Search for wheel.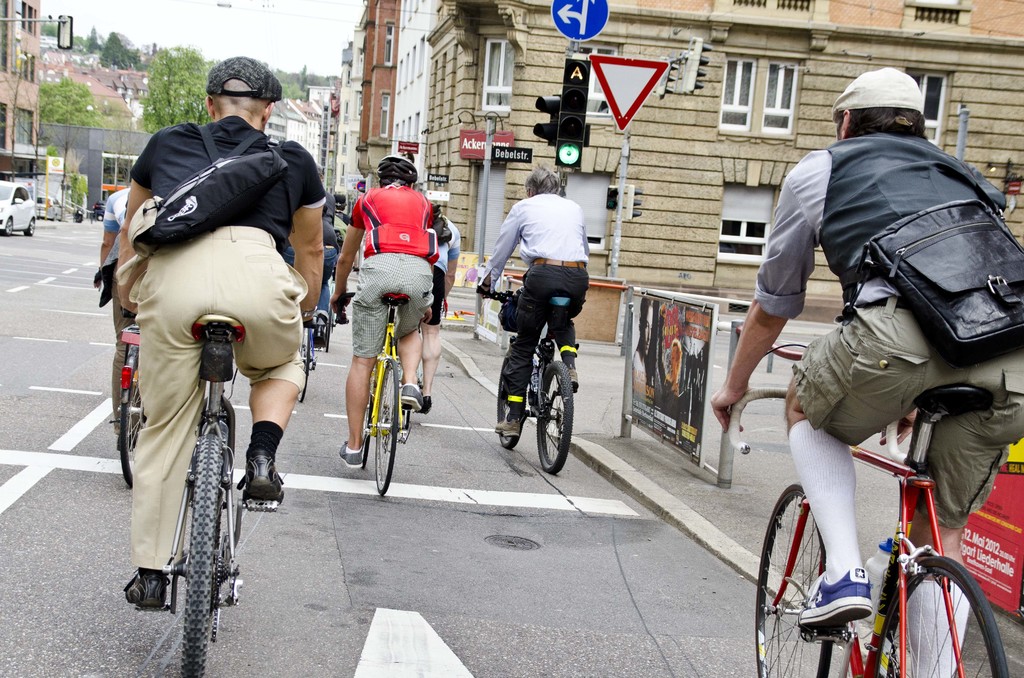
Found at rect(756, 485, 836, 677).
